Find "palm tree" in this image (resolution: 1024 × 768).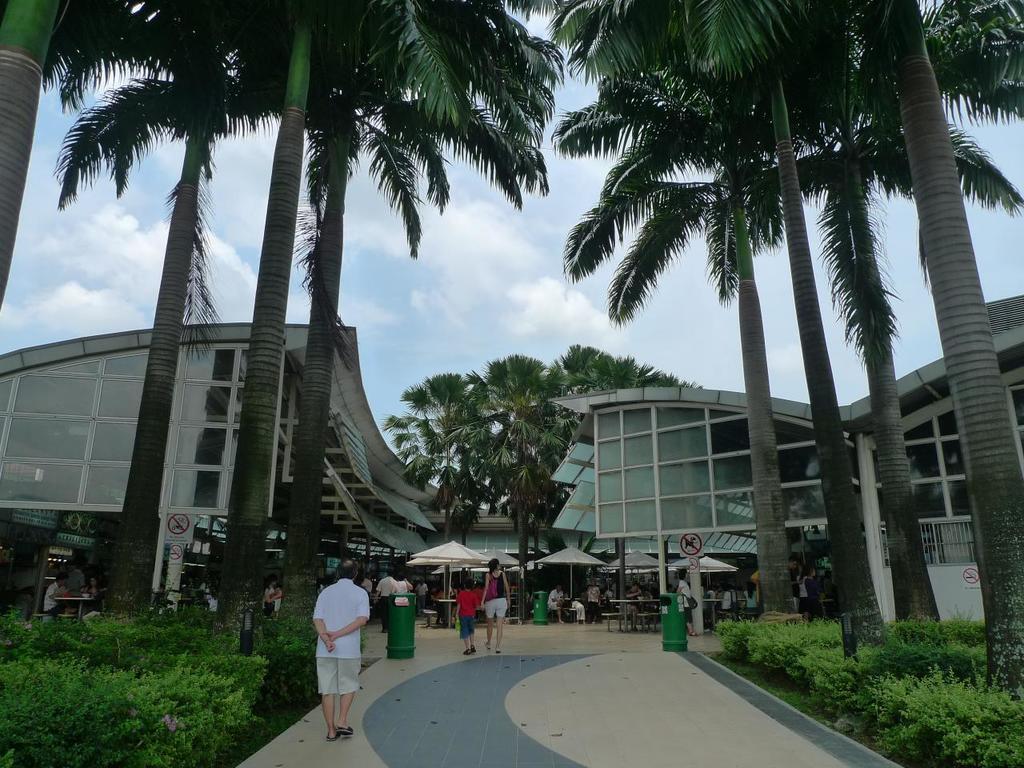
pyautogui.locateOnScreen(471, 346, 567, 571).
